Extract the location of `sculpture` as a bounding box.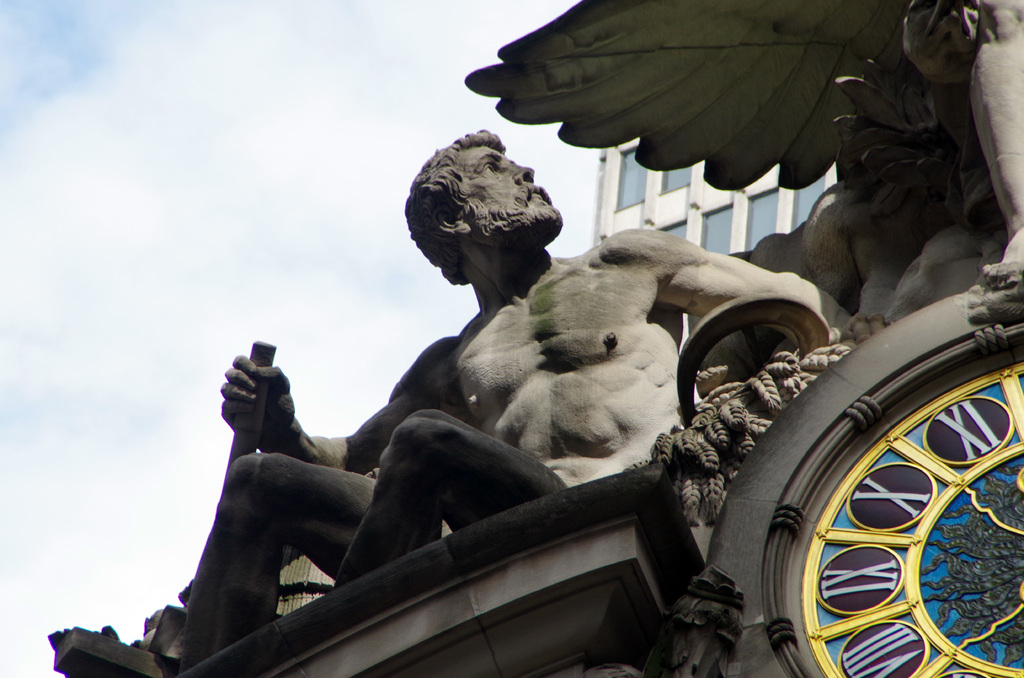
bbox=[175, 129, 892, 677].
